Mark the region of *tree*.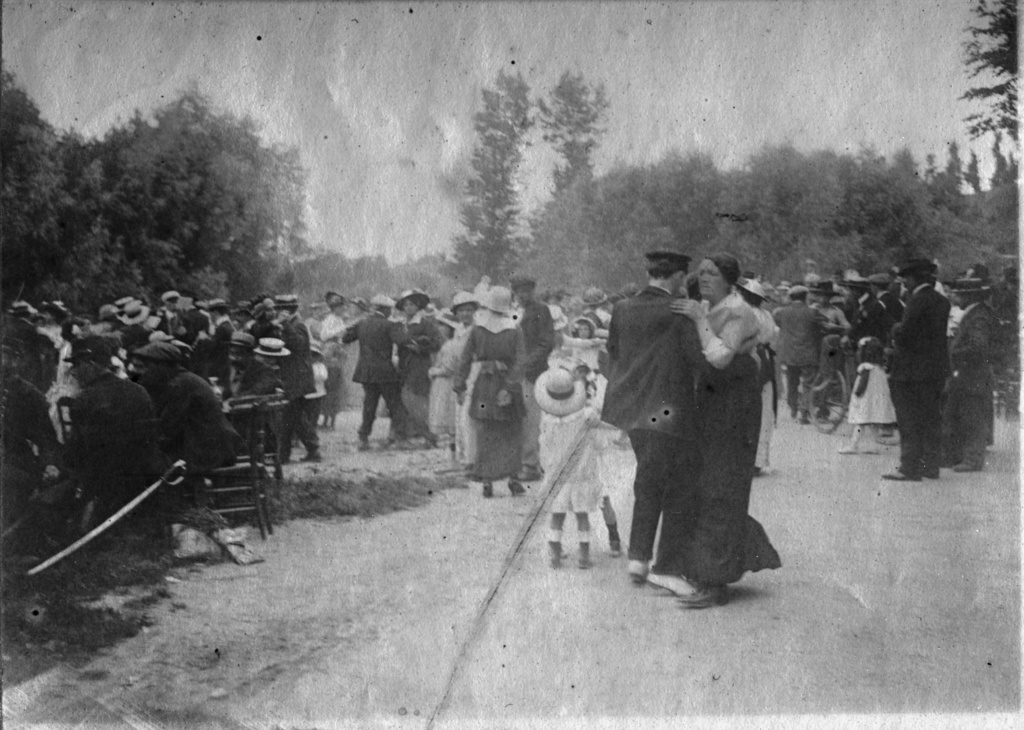
Region: box(440, 64, 534, 280).
